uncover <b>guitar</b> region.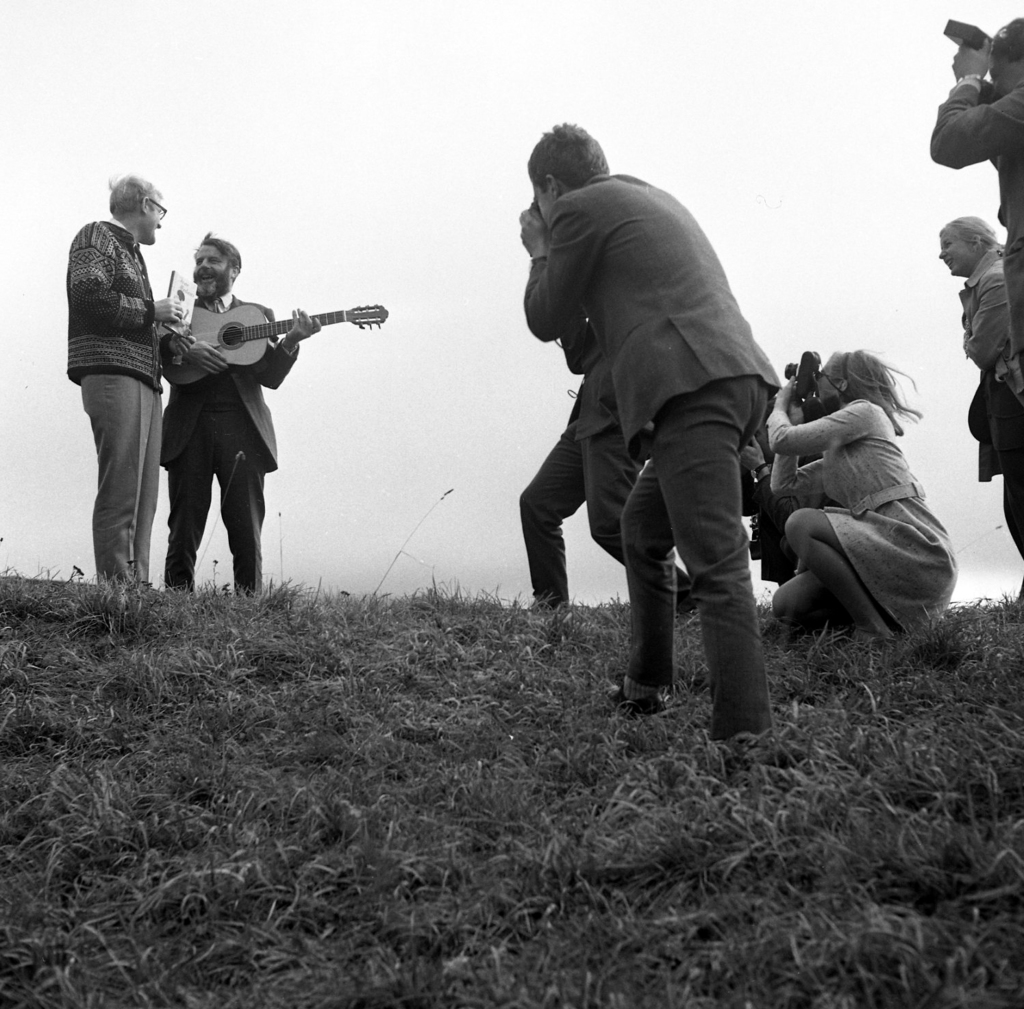
Uncovered: <bbox>157, 302, 388, 388</bbox>.
